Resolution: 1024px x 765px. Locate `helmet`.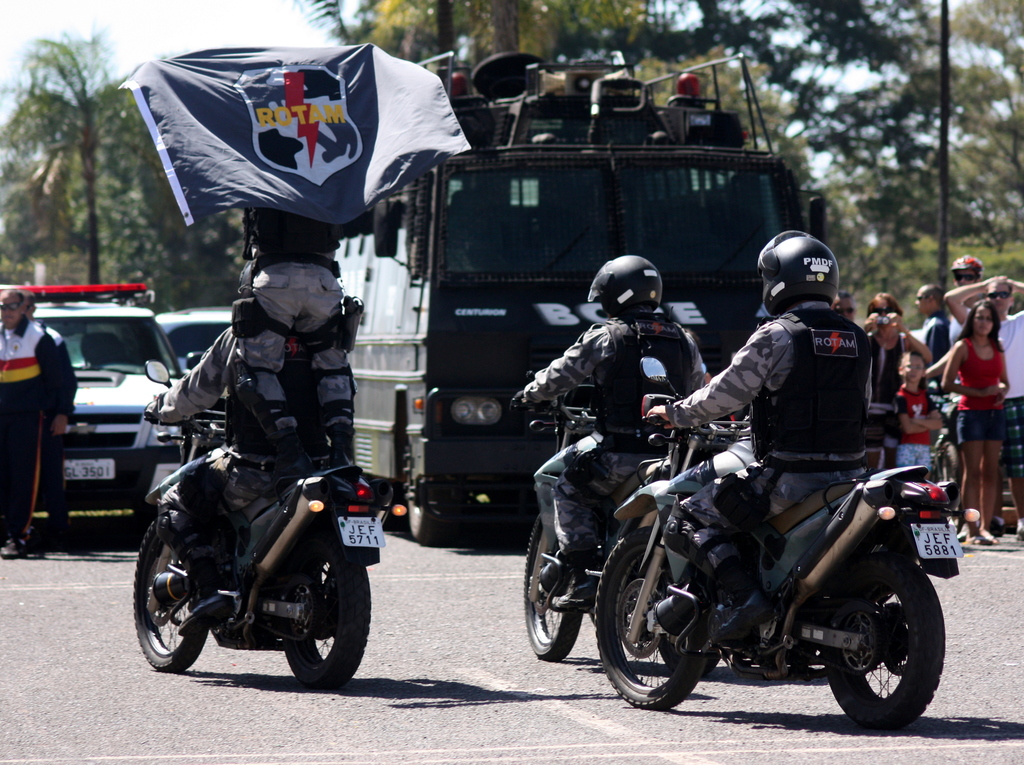
<bbox>758, 230, 841, 312</bbox>.
